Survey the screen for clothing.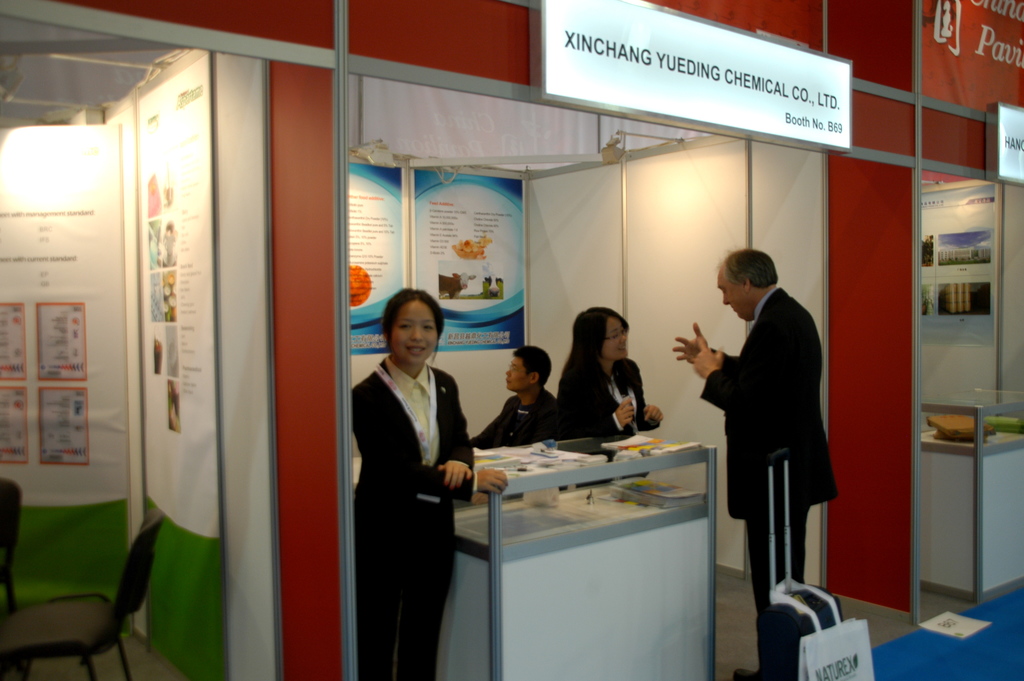
Survey found: [left=701, top=289, right=842, bottom=675].
